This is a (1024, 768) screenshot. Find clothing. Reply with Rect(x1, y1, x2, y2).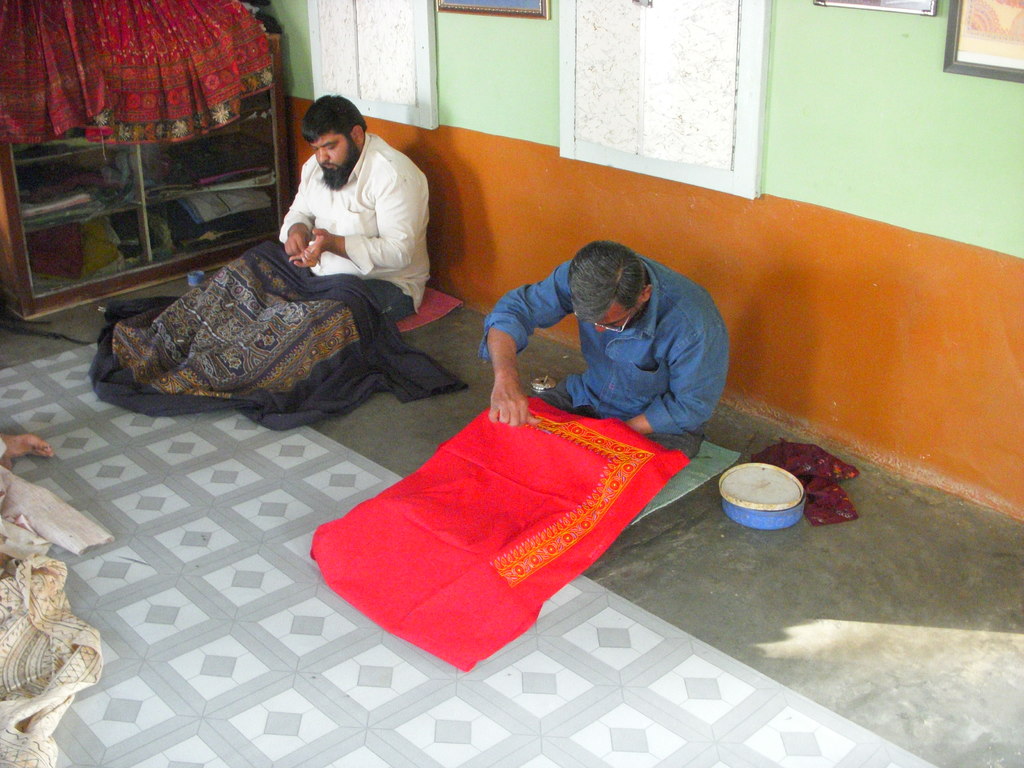
Rect(275, 128, 438, 319).
